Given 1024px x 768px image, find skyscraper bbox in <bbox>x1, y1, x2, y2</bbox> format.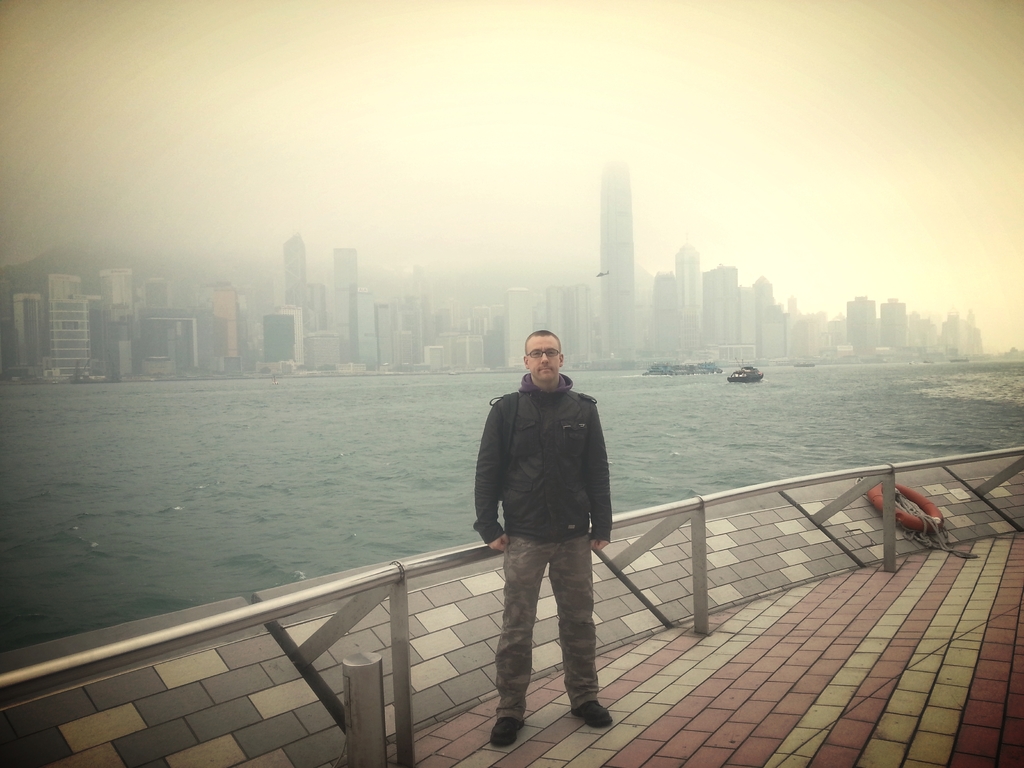
<bbox>451, 330, 487, 362</bbox>.
